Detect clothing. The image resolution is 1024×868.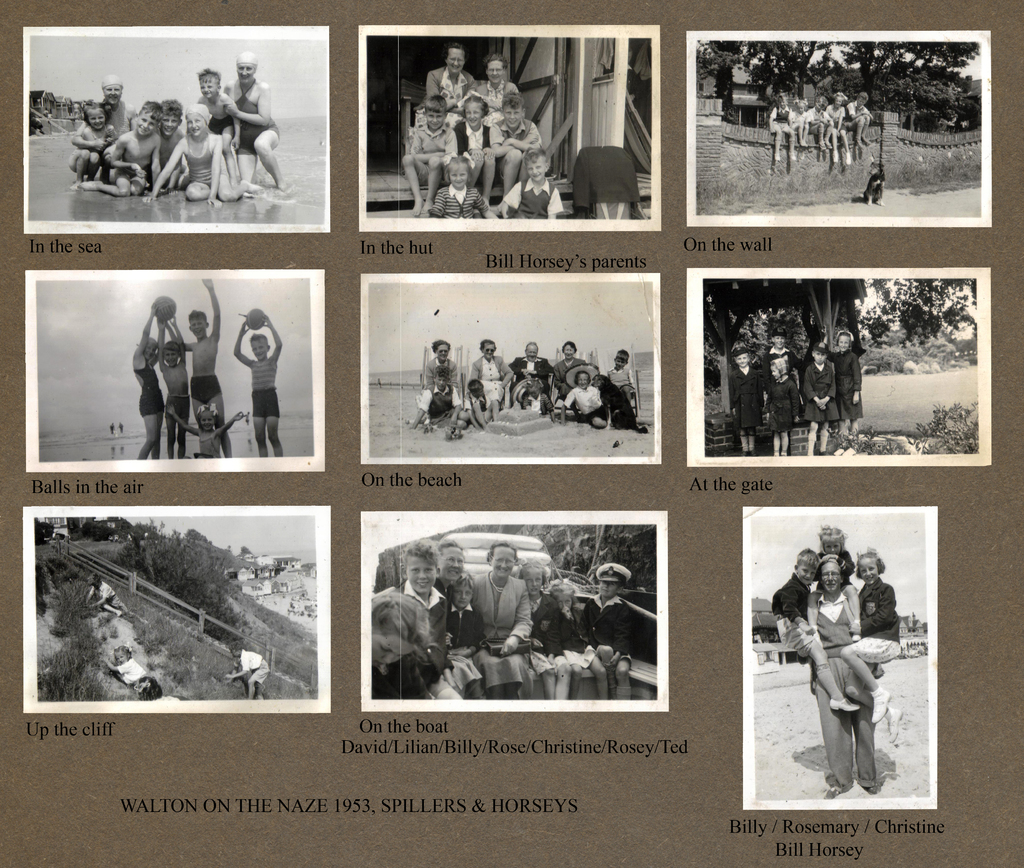
box(769, 108, 800, 123).
